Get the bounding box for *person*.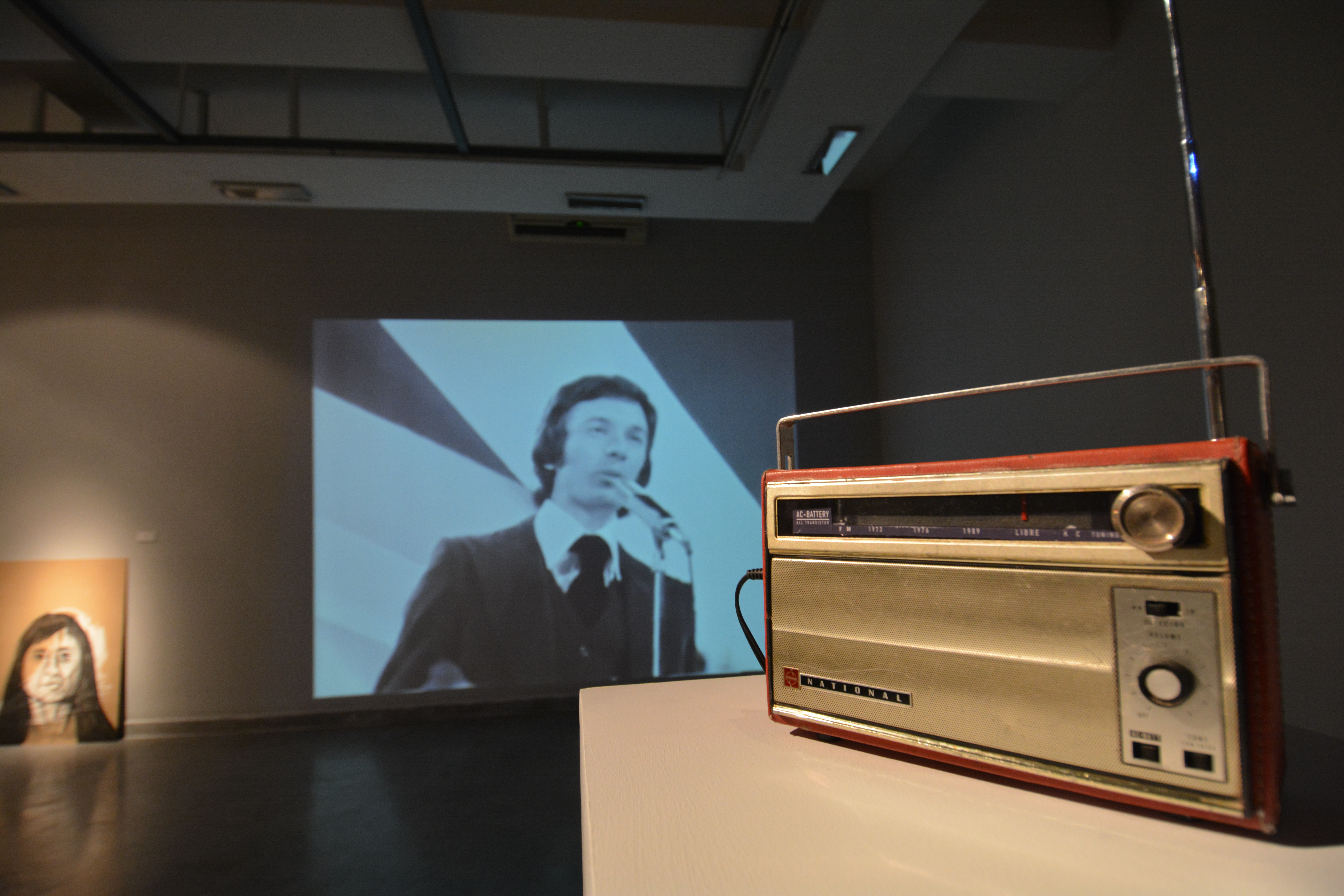
box=[0, 136, 26, 167].
